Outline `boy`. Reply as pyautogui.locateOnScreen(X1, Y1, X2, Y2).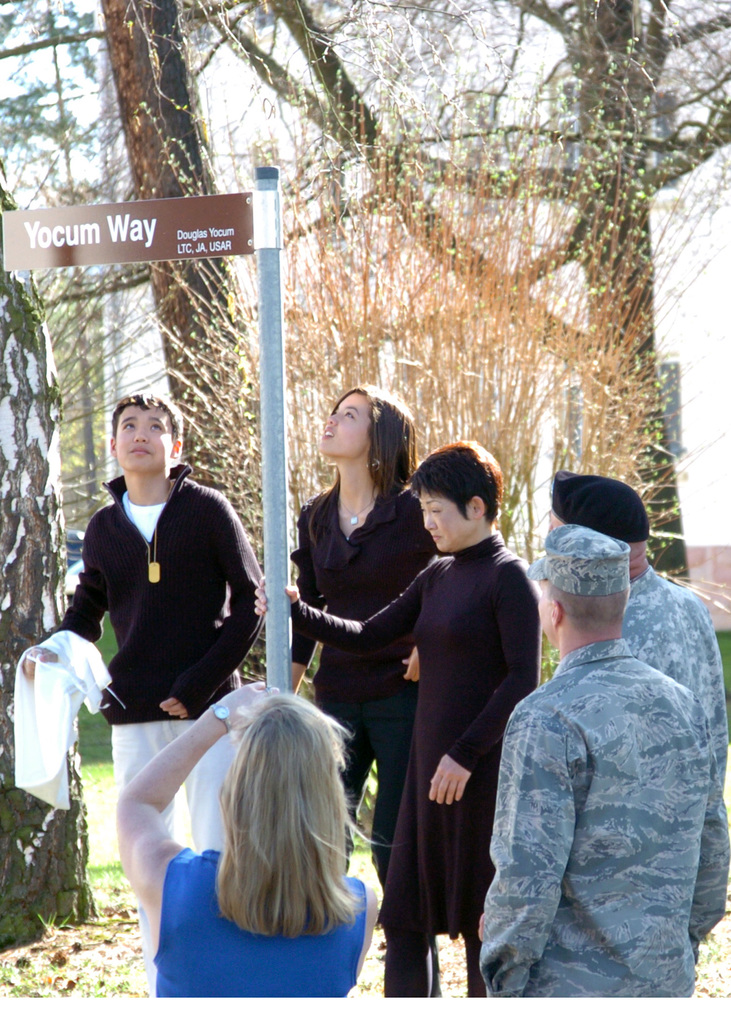
pyautogui.locateOnScreen(22, 392, 269, 993).
